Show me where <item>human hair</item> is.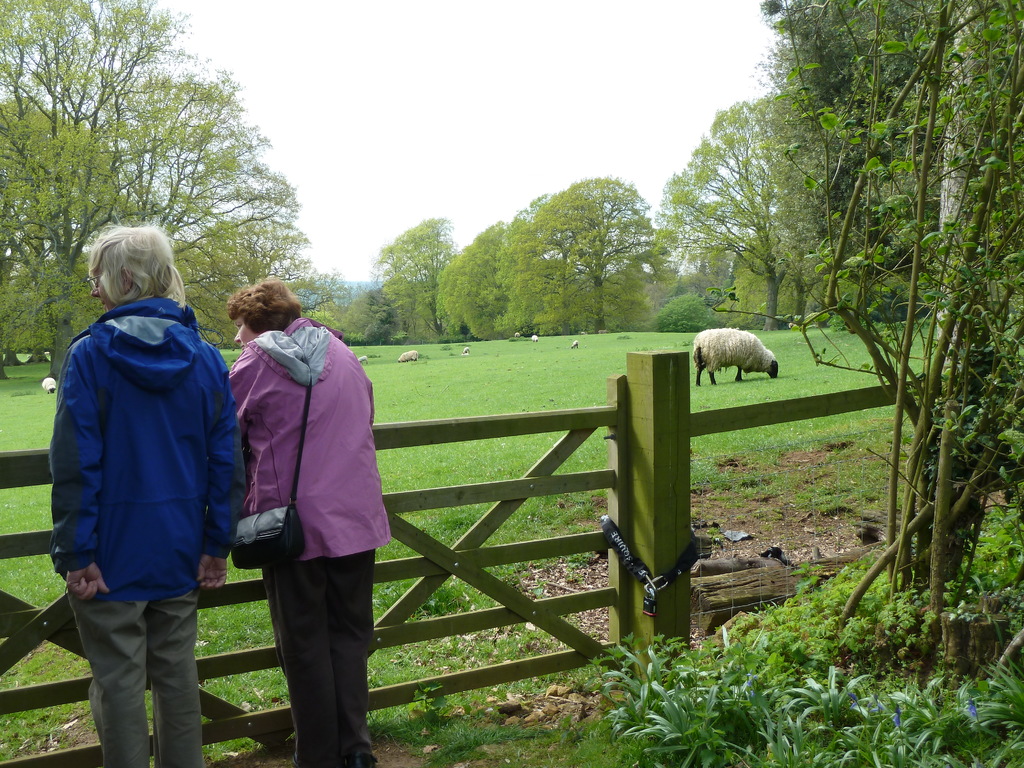
<item>human hair</item> is at (left=215, top=275, right=318, bottom=333).
